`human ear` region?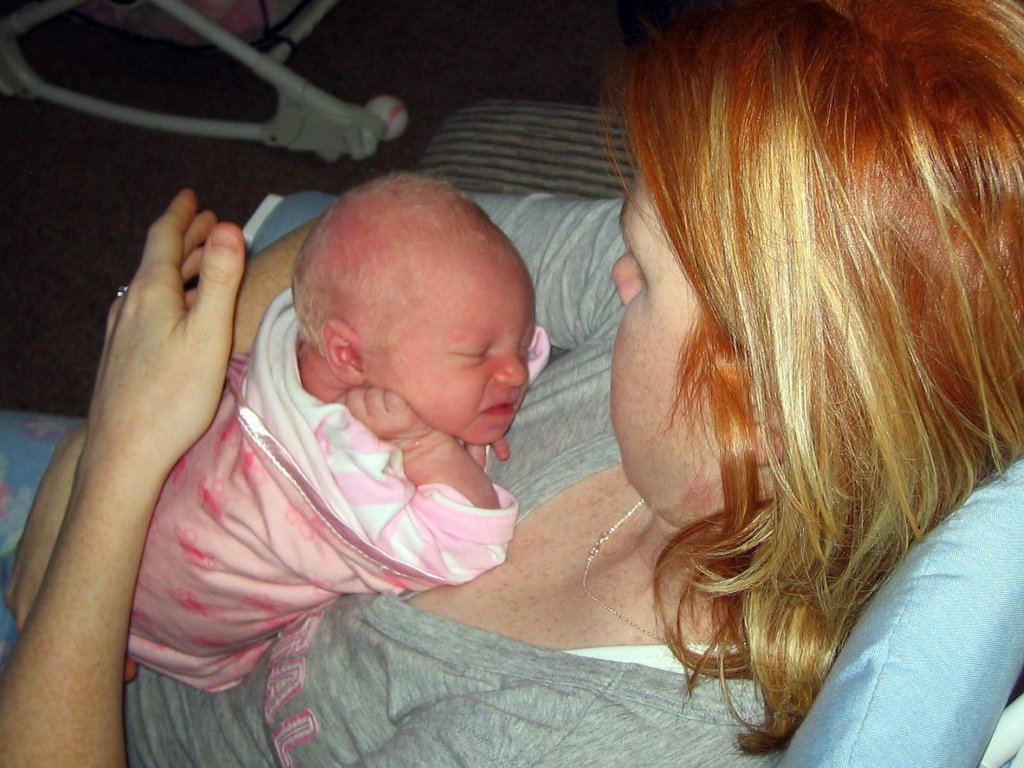
[left=750, top=364, right=789, bottom=463]
